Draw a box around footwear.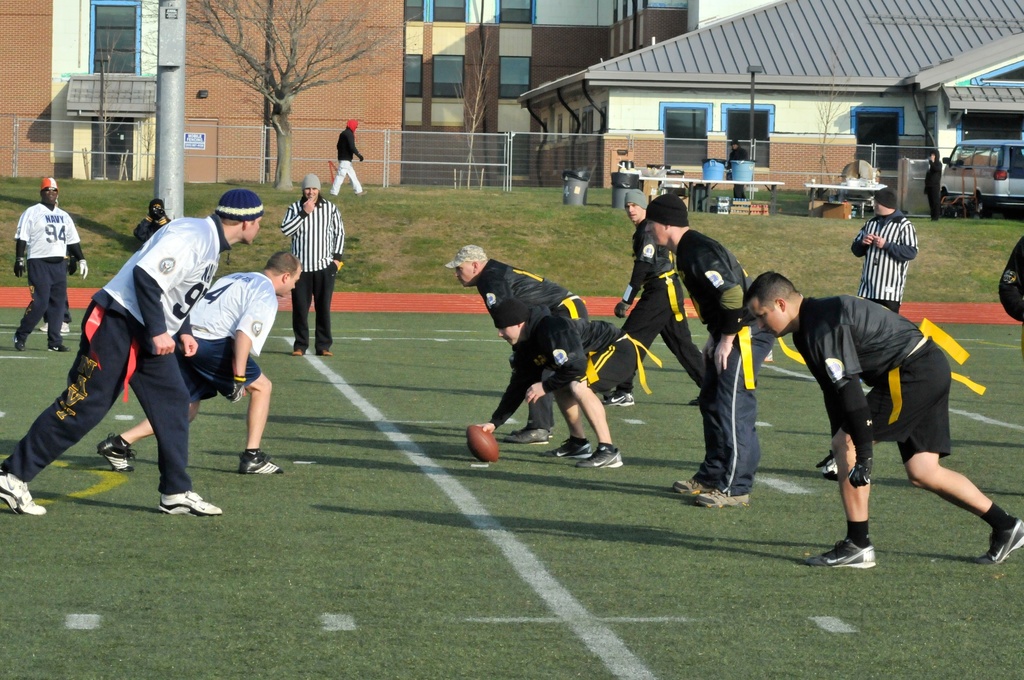
12/332/29/349.
